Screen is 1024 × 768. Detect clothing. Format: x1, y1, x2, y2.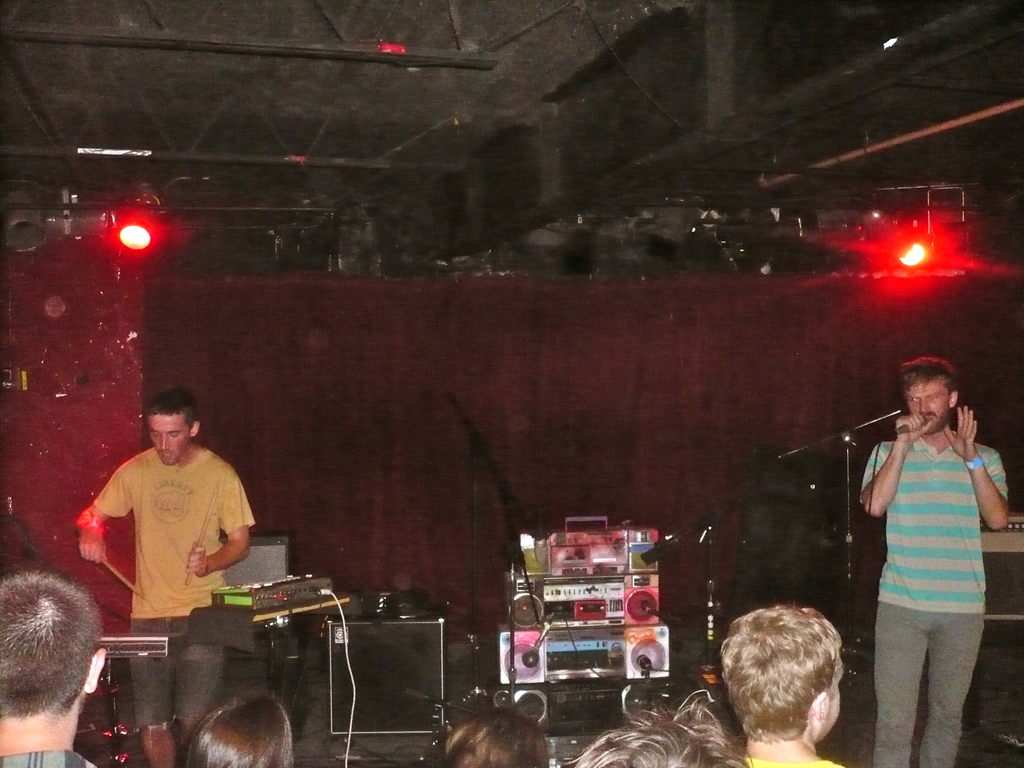
0, 746, 99, 767.
